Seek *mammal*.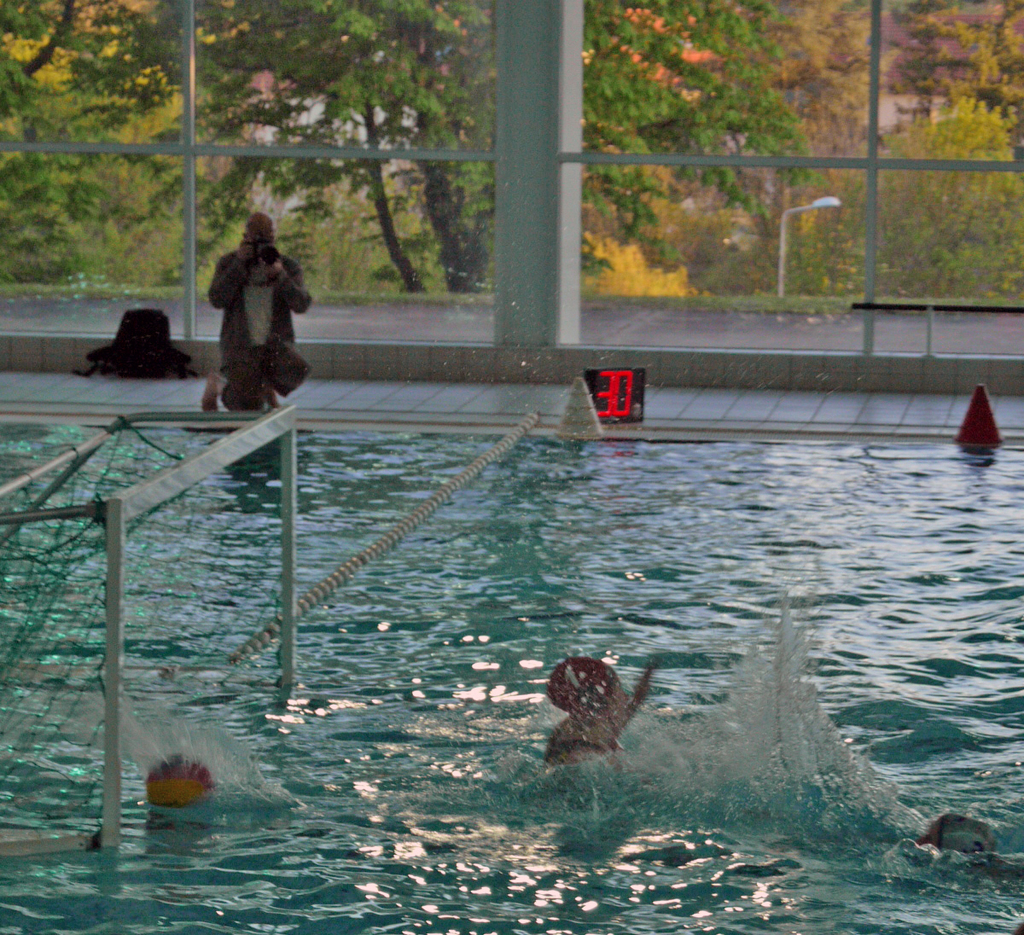
bbox(199, 207, 311, 415).
